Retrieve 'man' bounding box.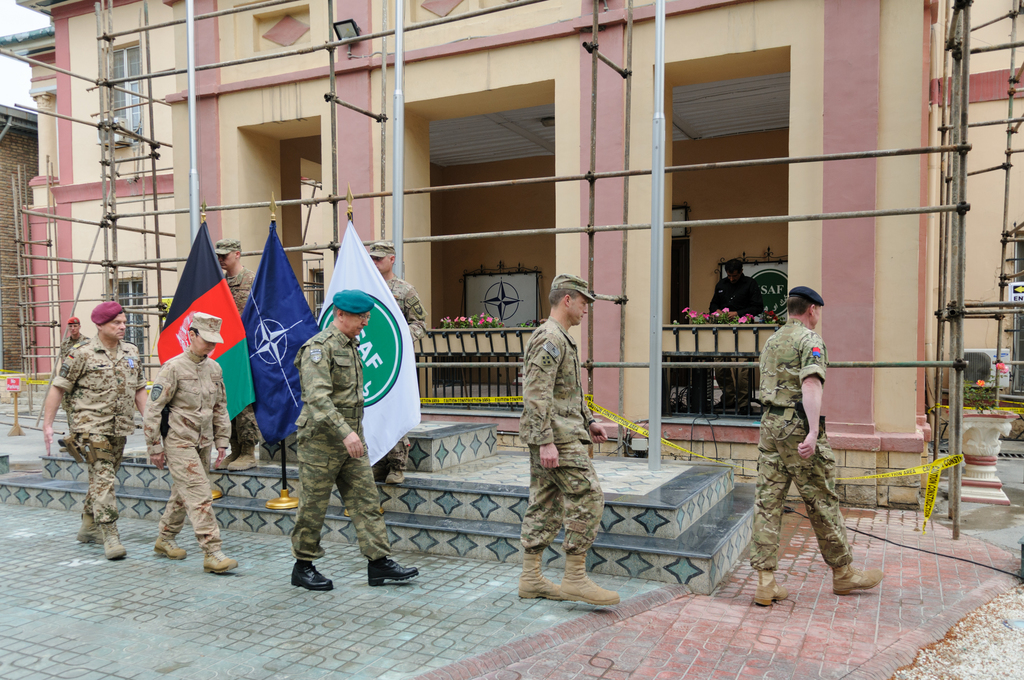
Bounding box: select_region(44, 298, 148, 560).
